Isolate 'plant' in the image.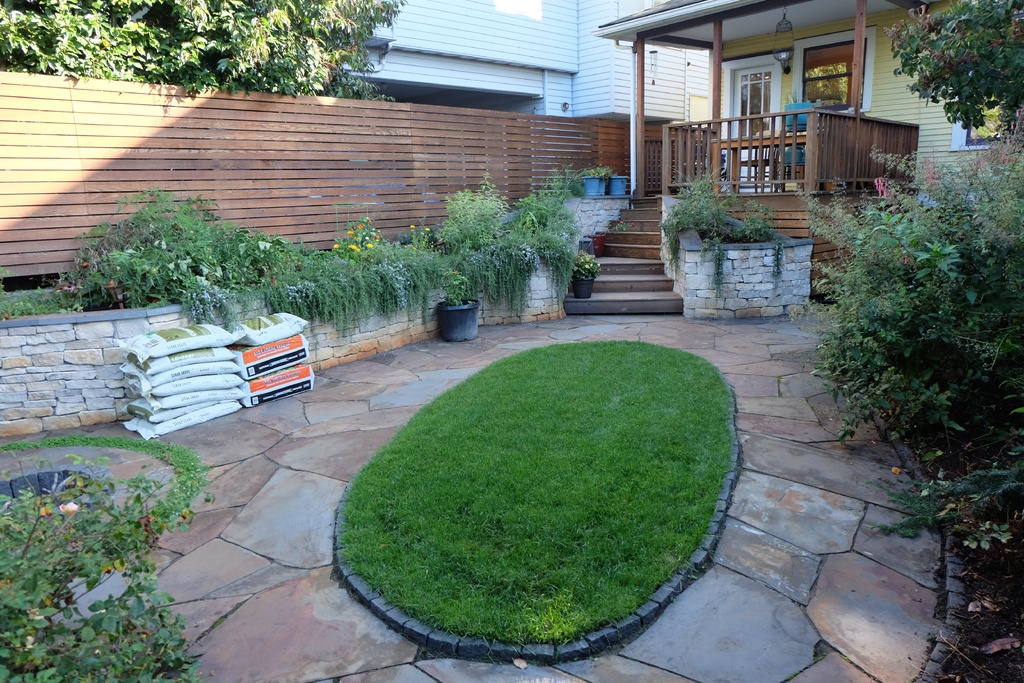
Isolated region: (left=0, top=273, right=77, bottom=322).
